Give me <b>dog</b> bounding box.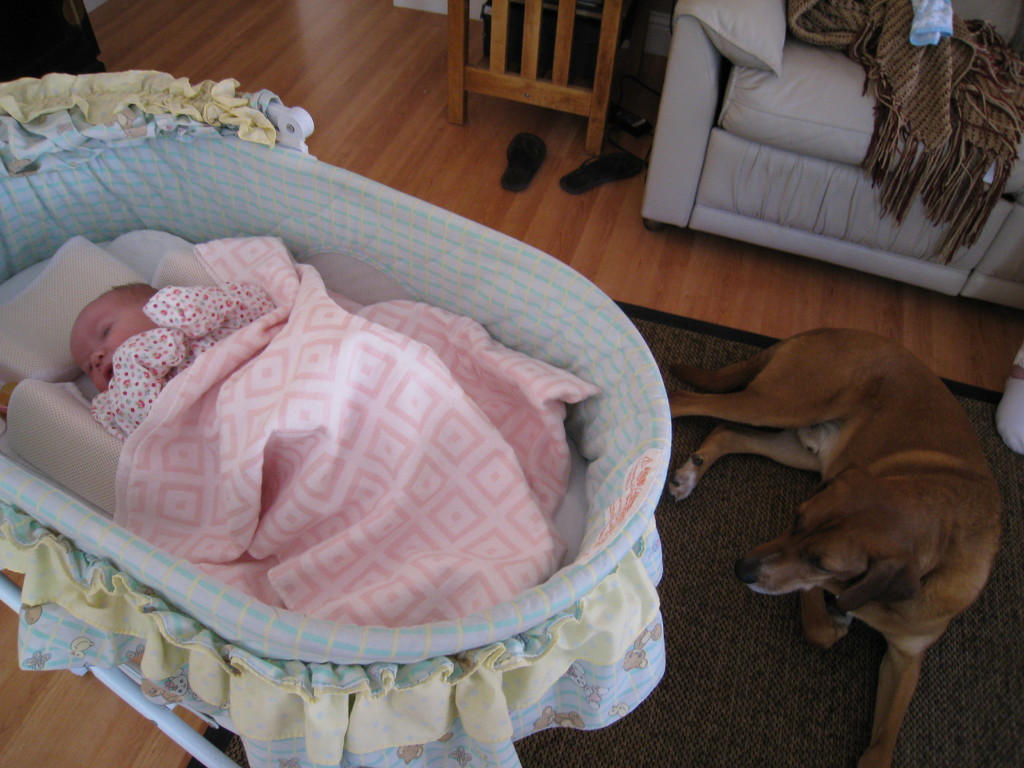
<region>664, 319, 1006, 767</region>.
